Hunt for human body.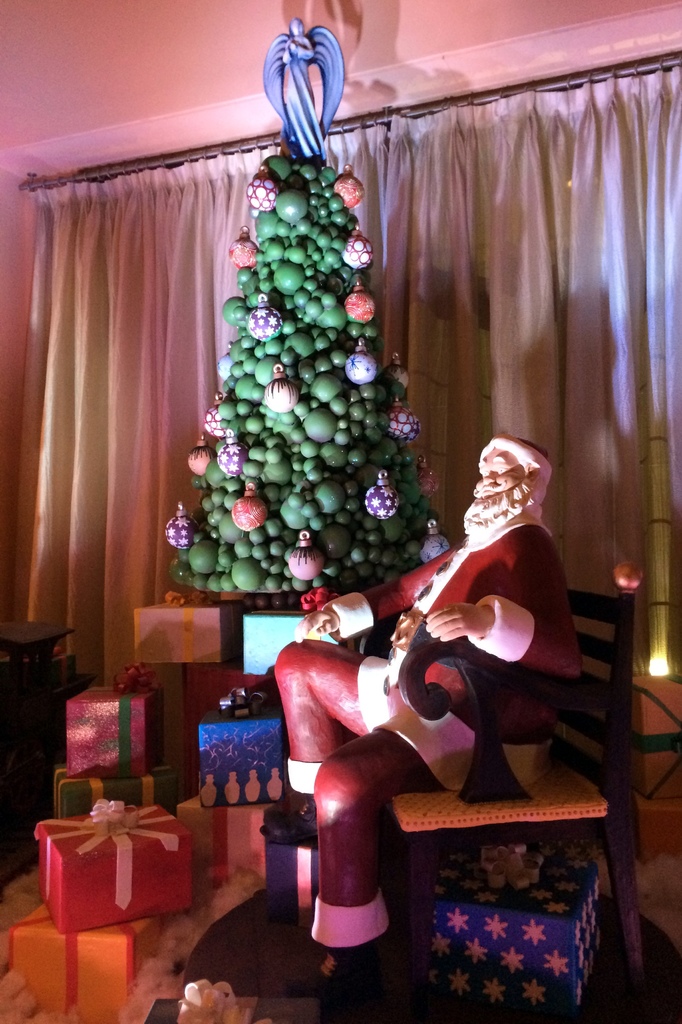
Hunted down at 283:428:602:970.
